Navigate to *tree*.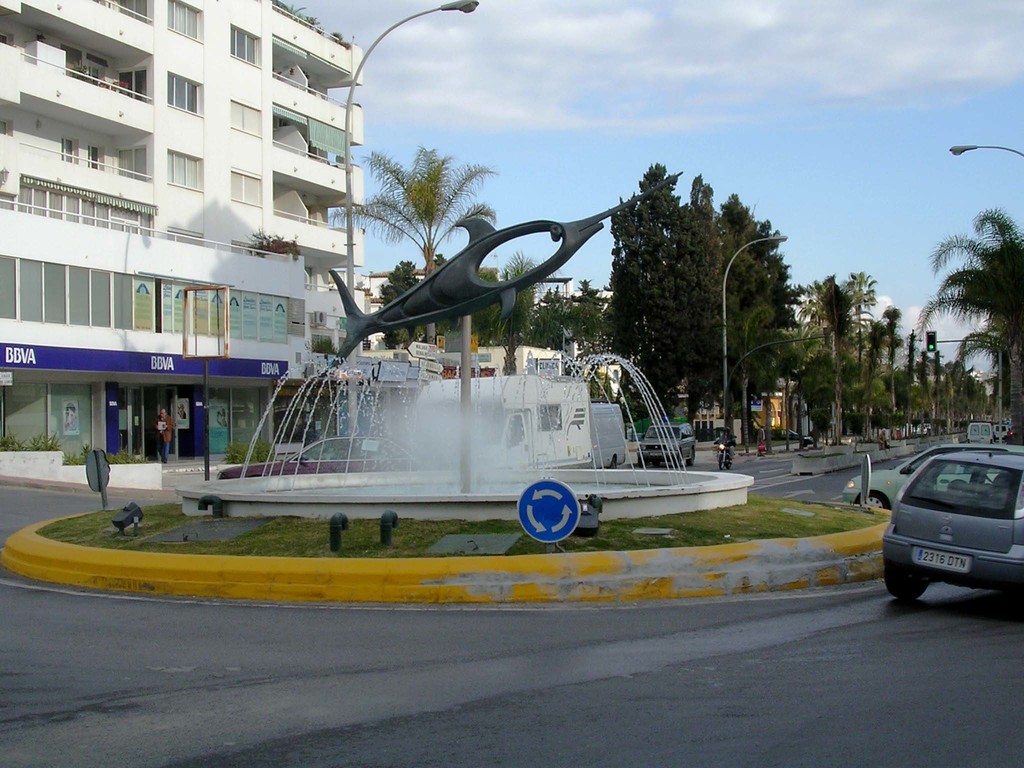
Navigation target: pyautogui.locateOnScreen(499, 248, 556, 373).
